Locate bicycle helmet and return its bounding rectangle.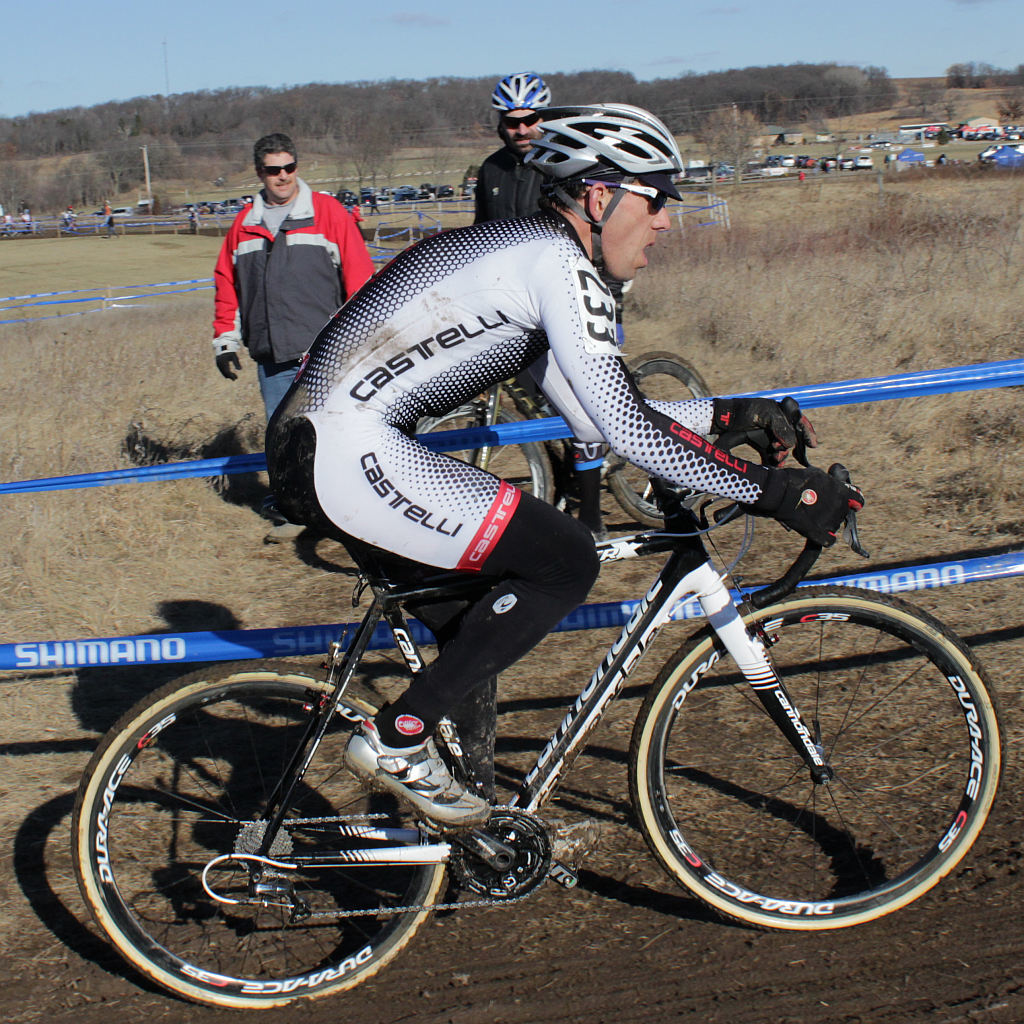
bbox=(522, 99, 679, 347).
